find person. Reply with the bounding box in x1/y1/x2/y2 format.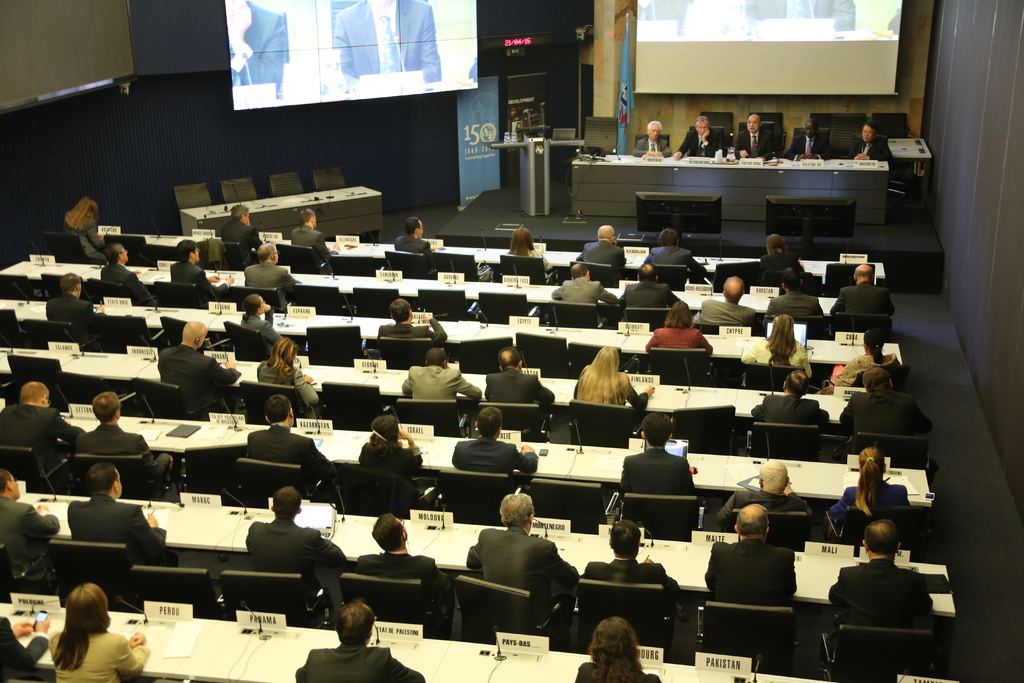
827/327/909/388.
